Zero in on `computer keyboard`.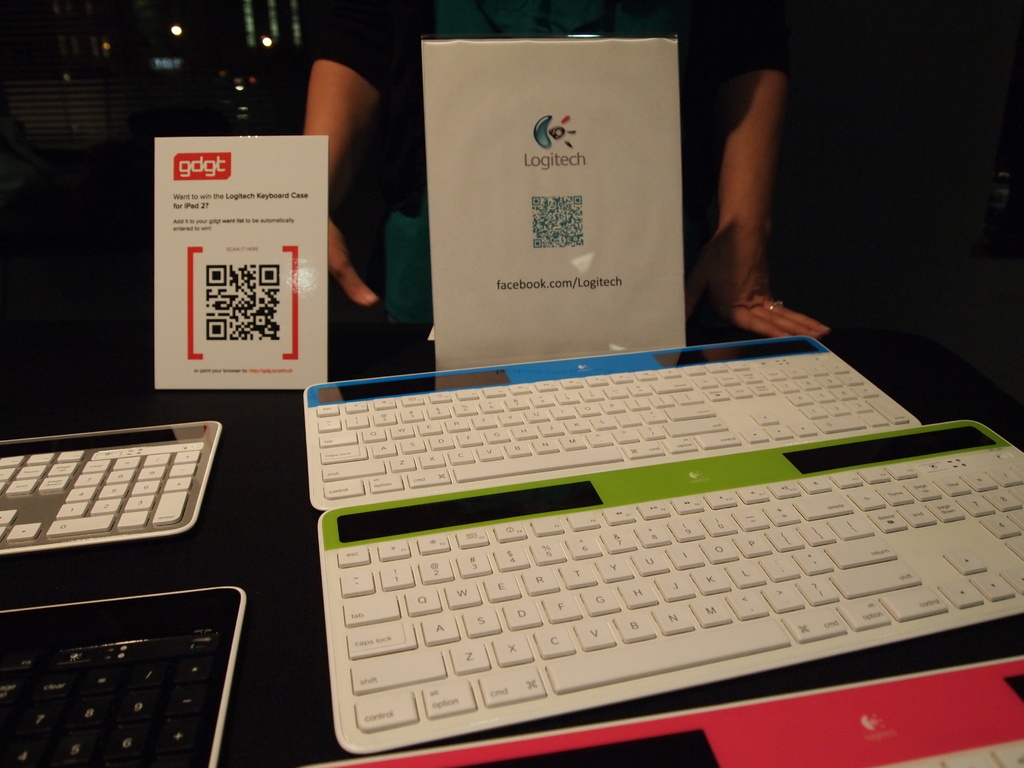
Zeroed in: [x1=316, y1=418, x2=1023, y2=750].
